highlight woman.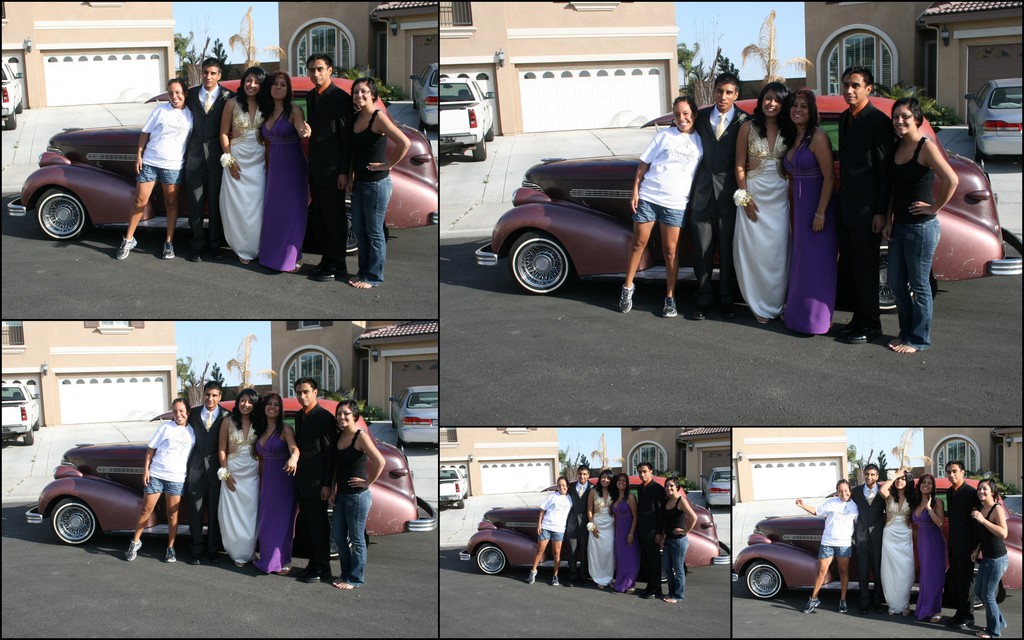
Highlighted region: bbox(905, 477, 941, 624).
